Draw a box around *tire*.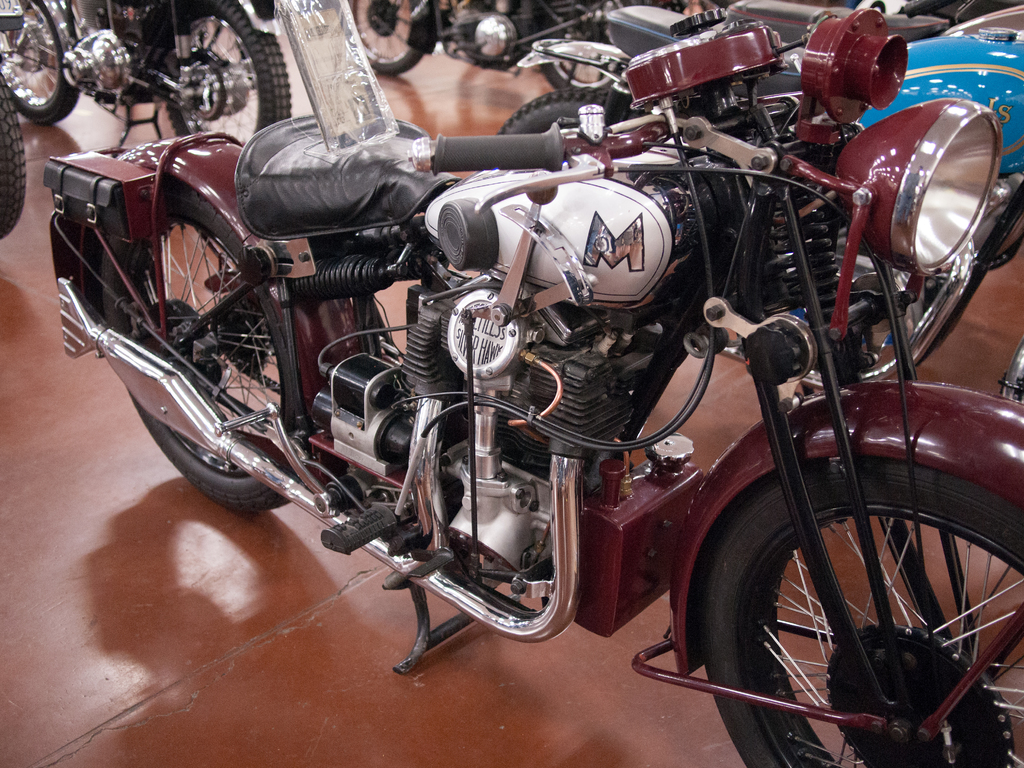
<bbox>338, 0, 433, 77</bbox>.
